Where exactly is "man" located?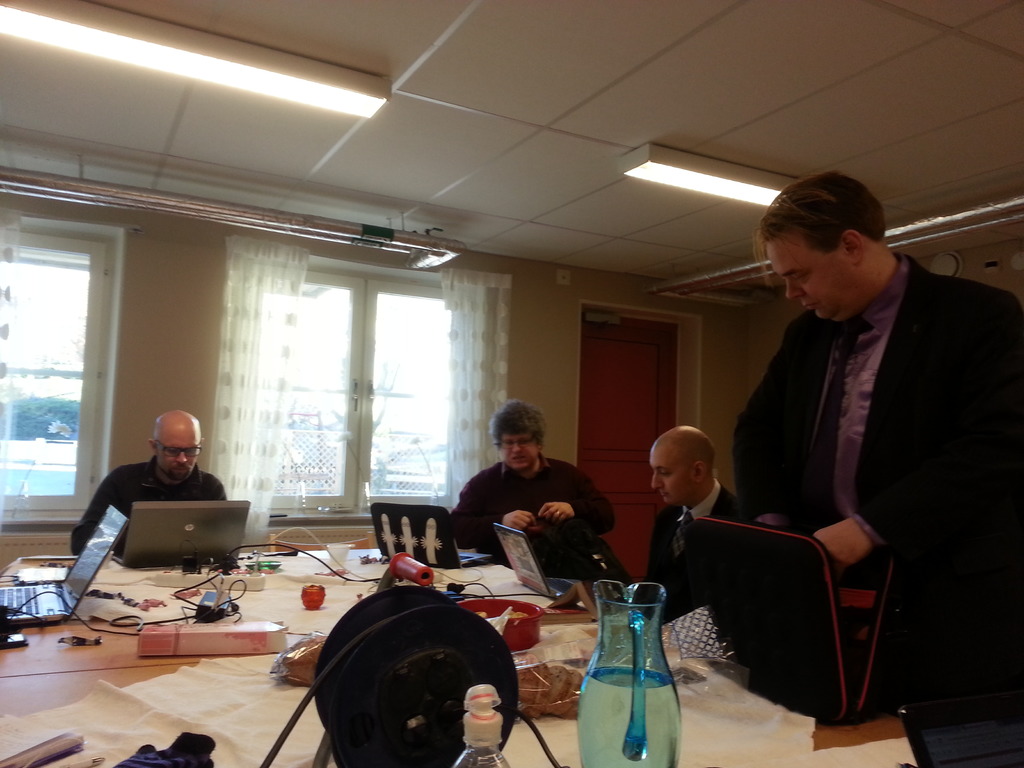
Its bounding box is {"left": 704, "top": 172, "right": 1023, "bottom": 767}.
